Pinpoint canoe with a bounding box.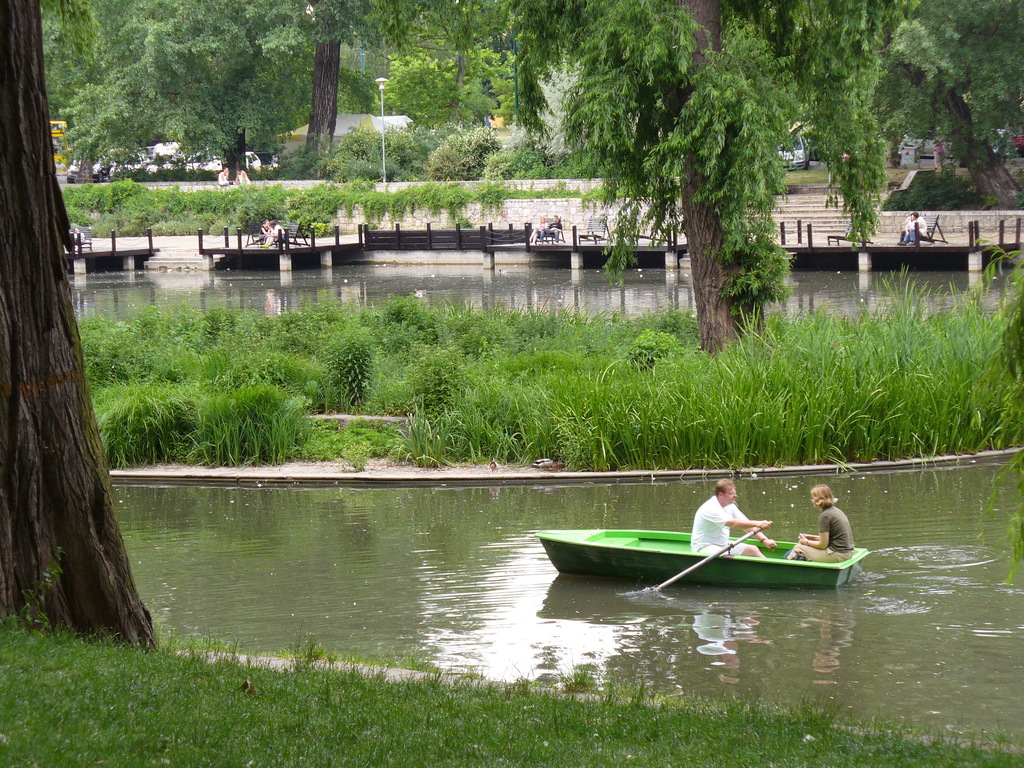
{"left": 538, "top": 522, "right": 867, "bottom": 582}.
